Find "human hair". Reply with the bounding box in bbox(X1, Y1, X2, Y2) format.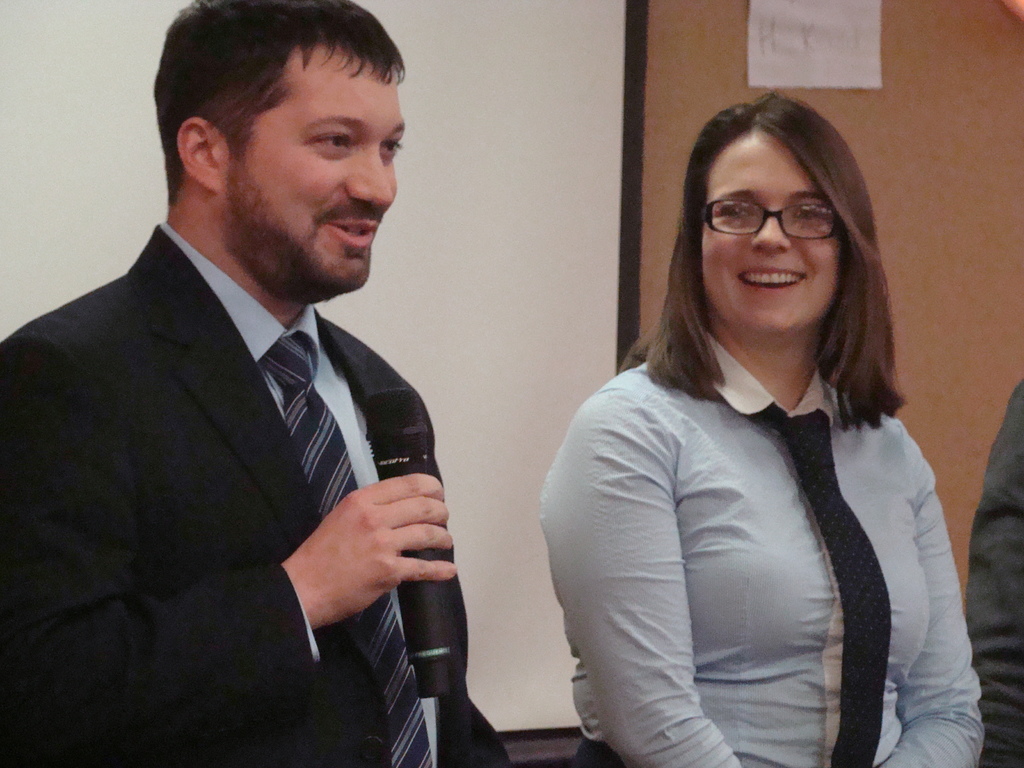
bbox(152, 0, 404, 209).
